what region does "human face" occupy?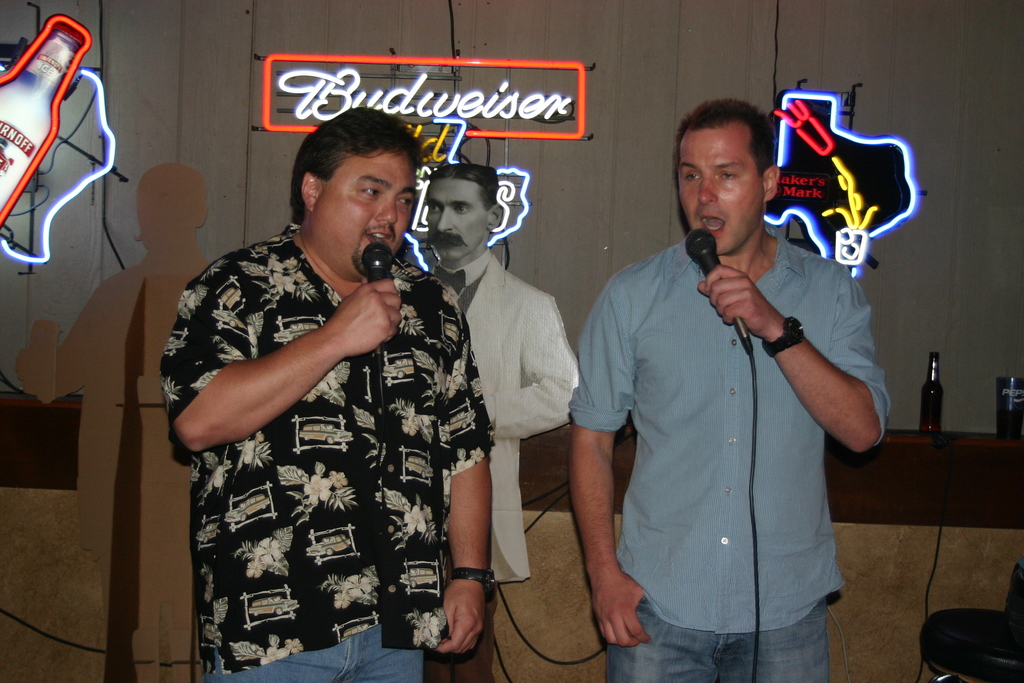
(x1=428, y1=180, x2=489, y2=265).
